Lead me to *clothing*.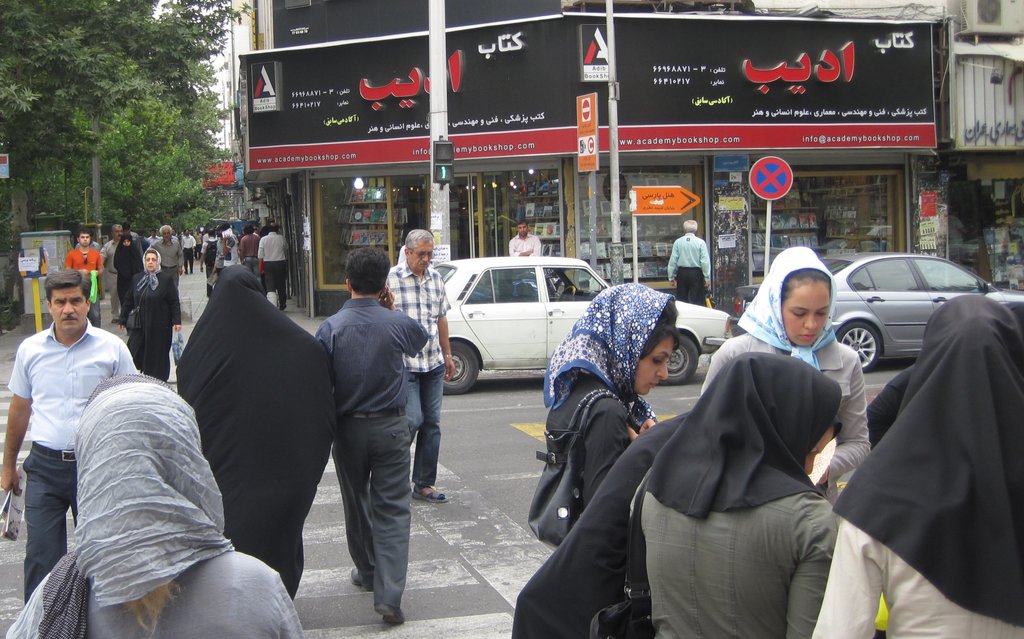
Lead to x1=60, y1=245, x2=103, y2=326.
